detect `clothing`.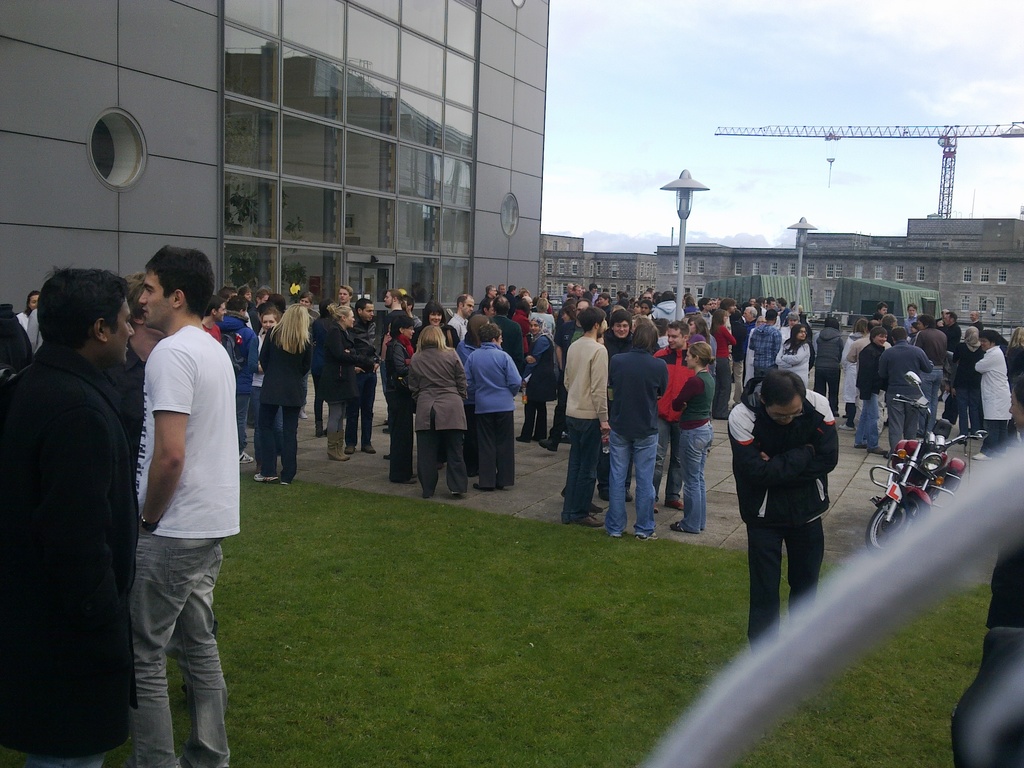
Detected at 897/314/921/340.
